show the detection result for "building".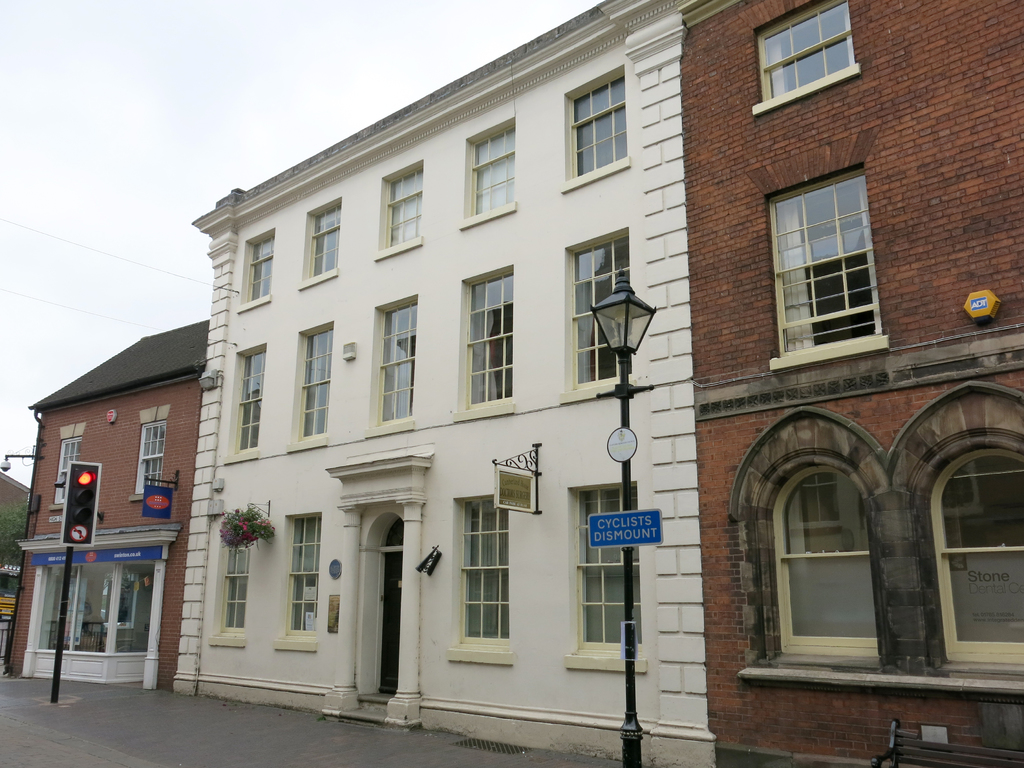
bbox=[679, 1, 1023, 767].
